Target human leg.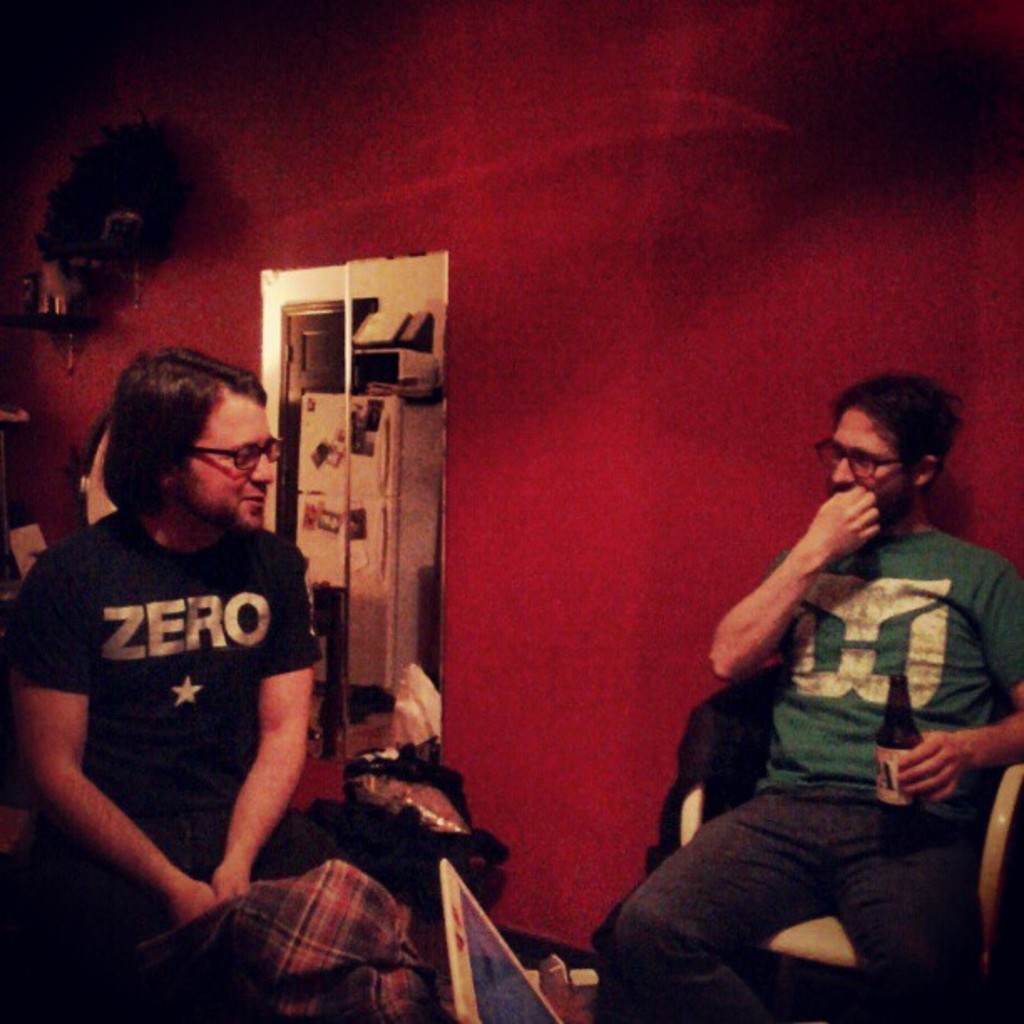
Target region: [x1=587, y1=791, x2=828, y2=1011].
